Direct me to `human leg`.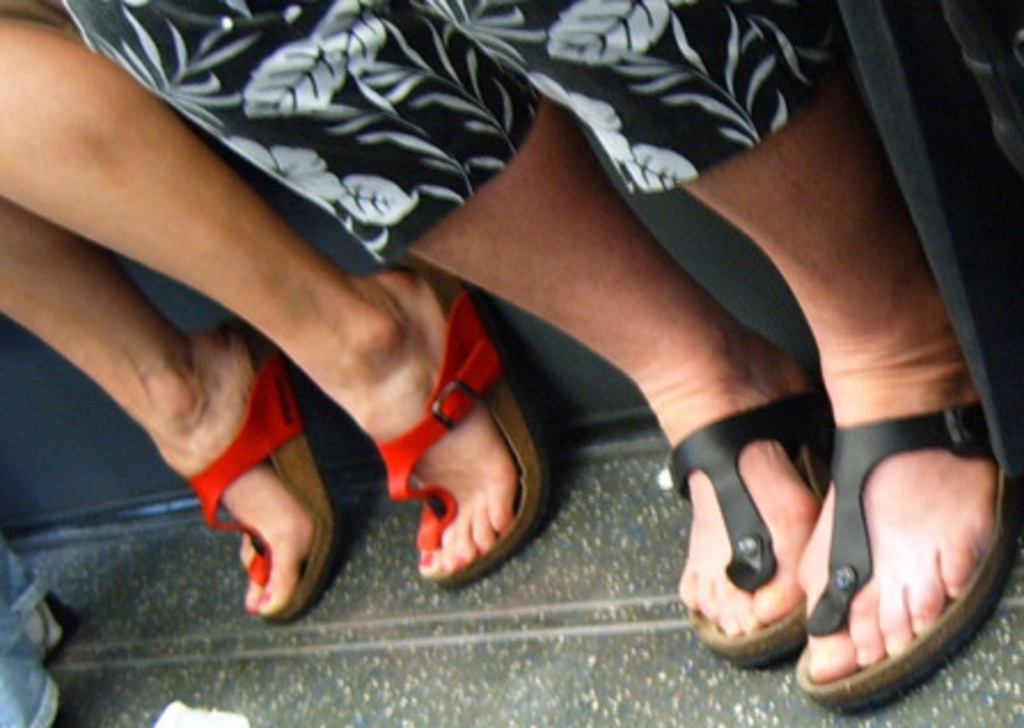
Direction: 53/0/1017/712.
